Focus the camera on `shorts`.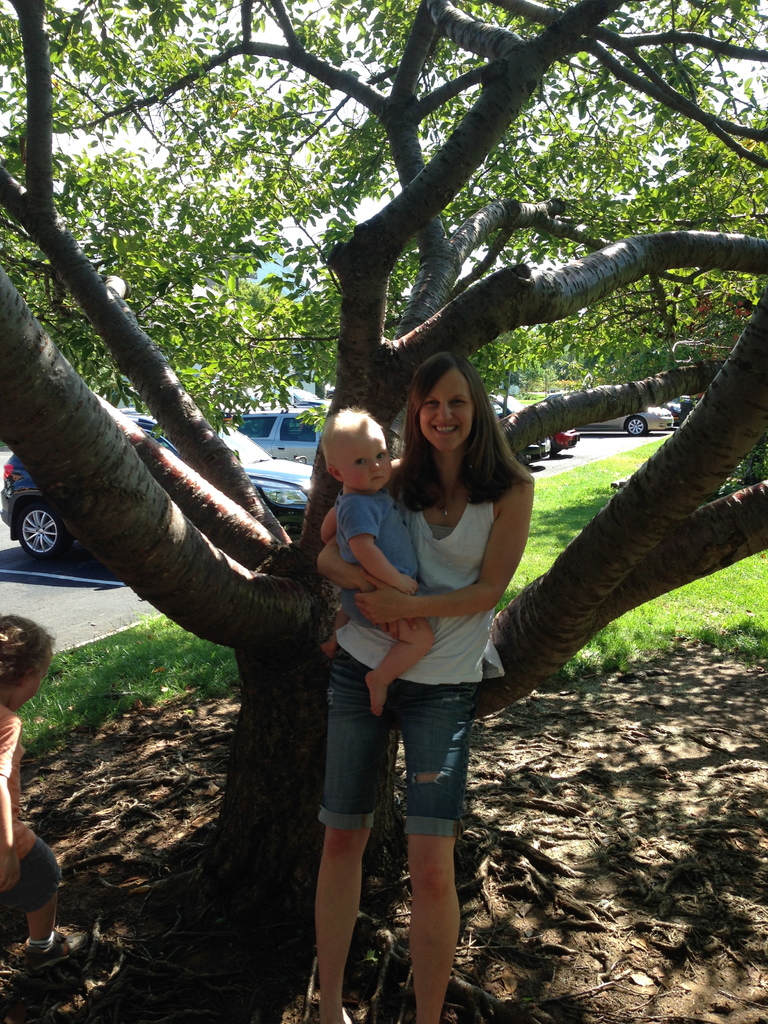
Focus region: bbox(333, 646, 507, 824).
